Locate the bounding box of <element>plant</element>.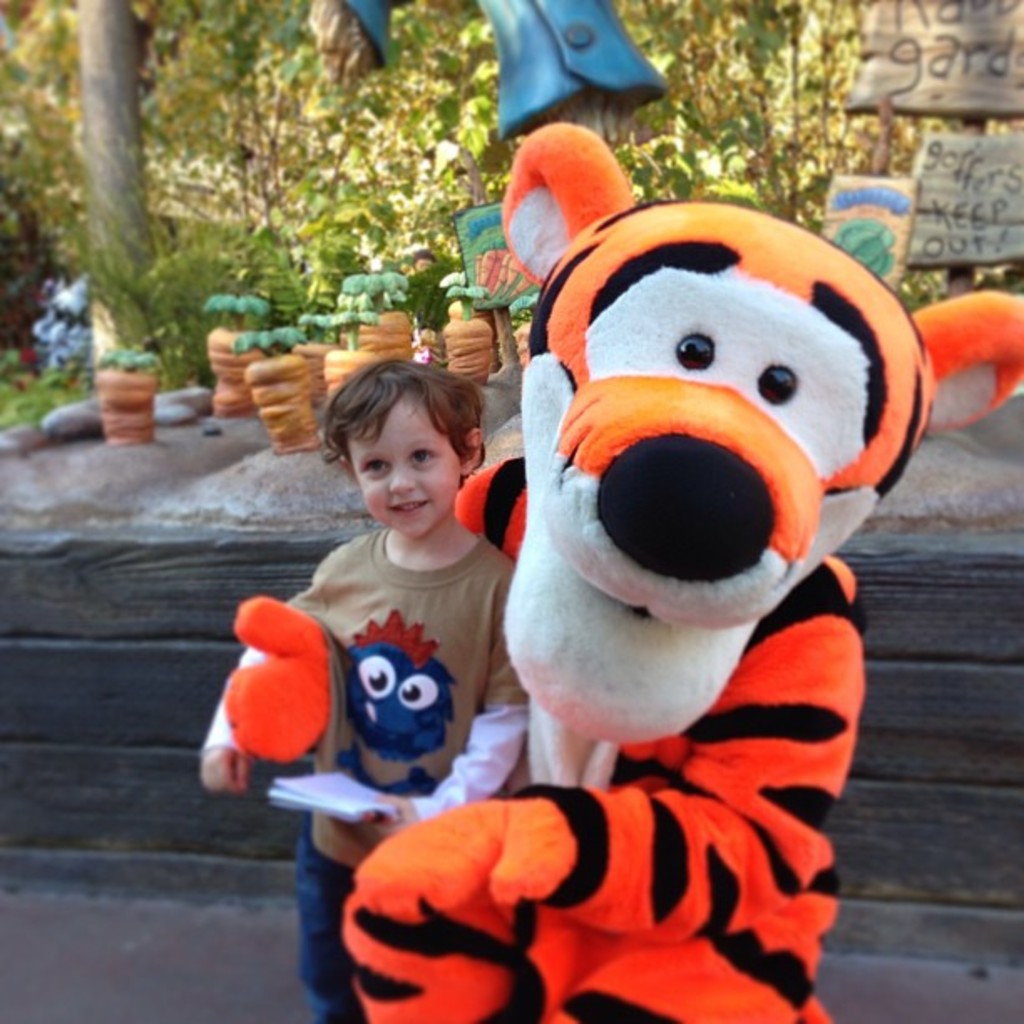
Bounding box: (x1=301, y1=305, x2=376, y2=353).
